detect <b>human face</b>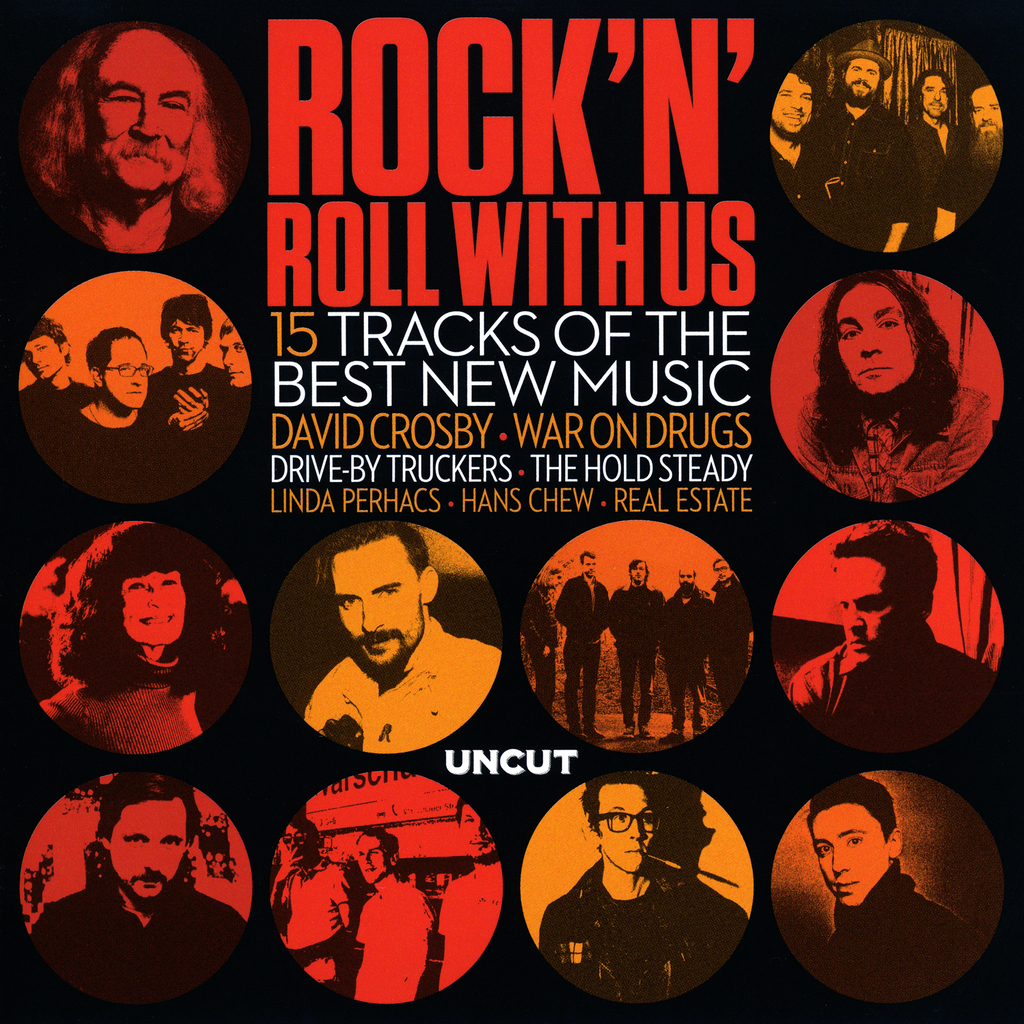
<region>20, 335, 64, 376</region>
